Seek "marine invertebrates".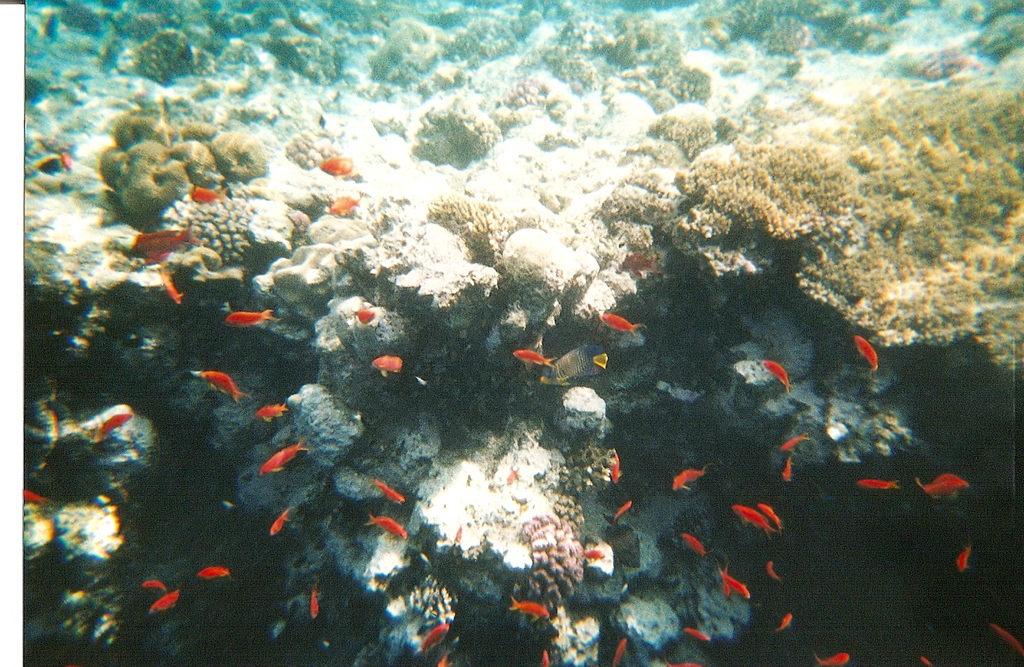
<region>414, 96, 509, 158</region>.
